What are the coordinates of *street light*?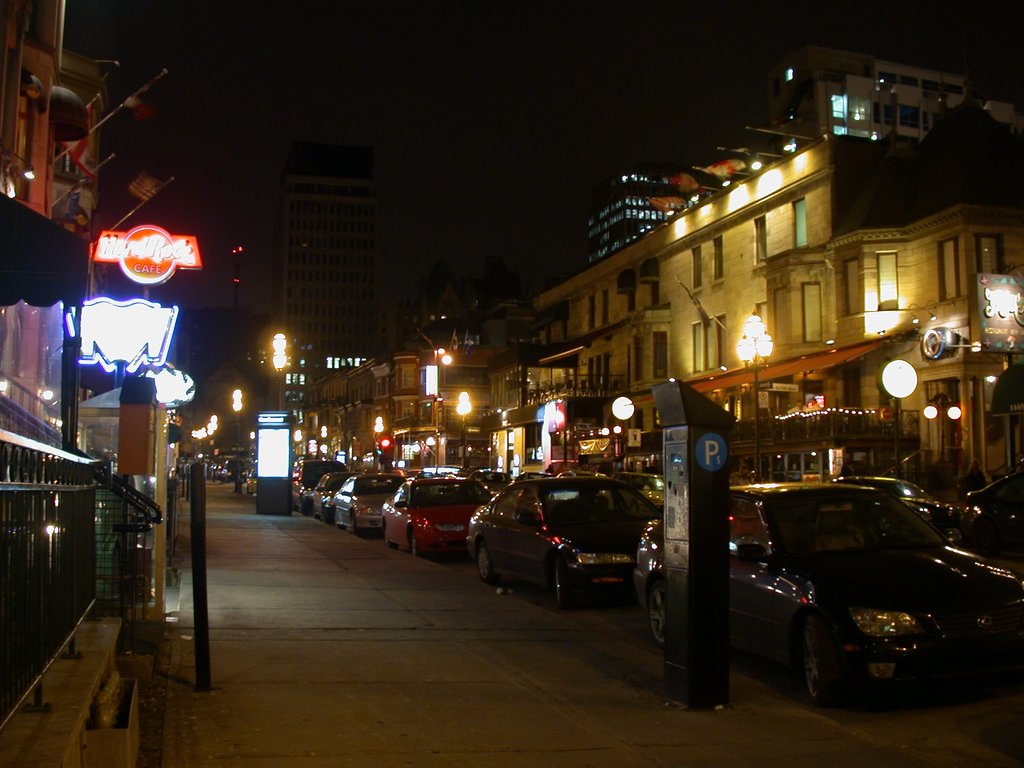
x1=271 y1=329 x2=289 y2=408.
